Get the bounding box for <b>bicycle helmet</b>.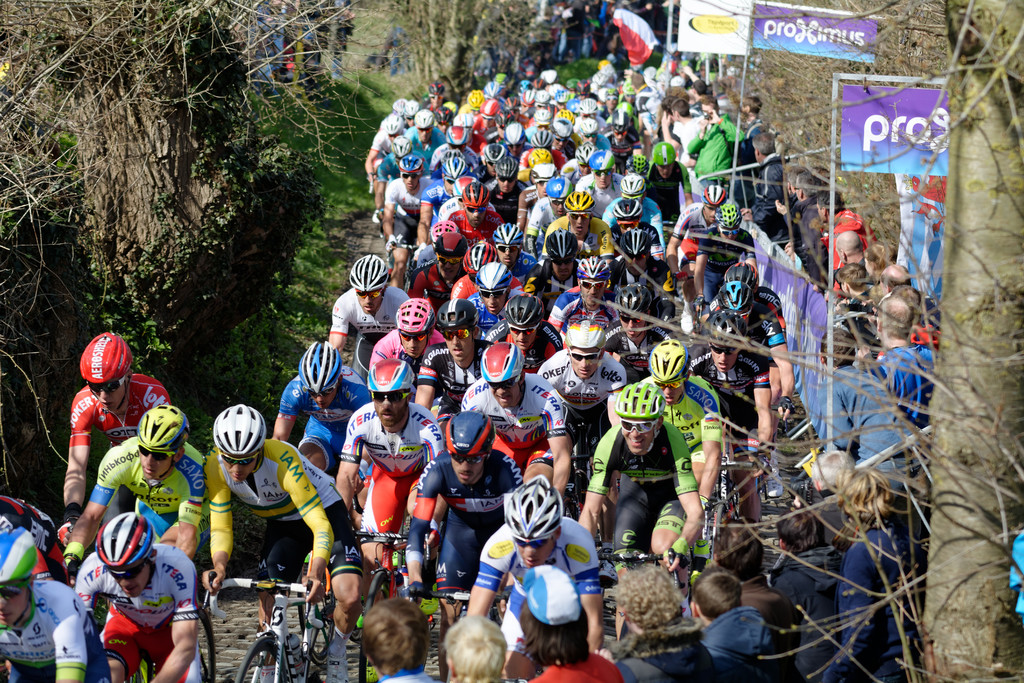
Rect(216, 403, 266, 472).
